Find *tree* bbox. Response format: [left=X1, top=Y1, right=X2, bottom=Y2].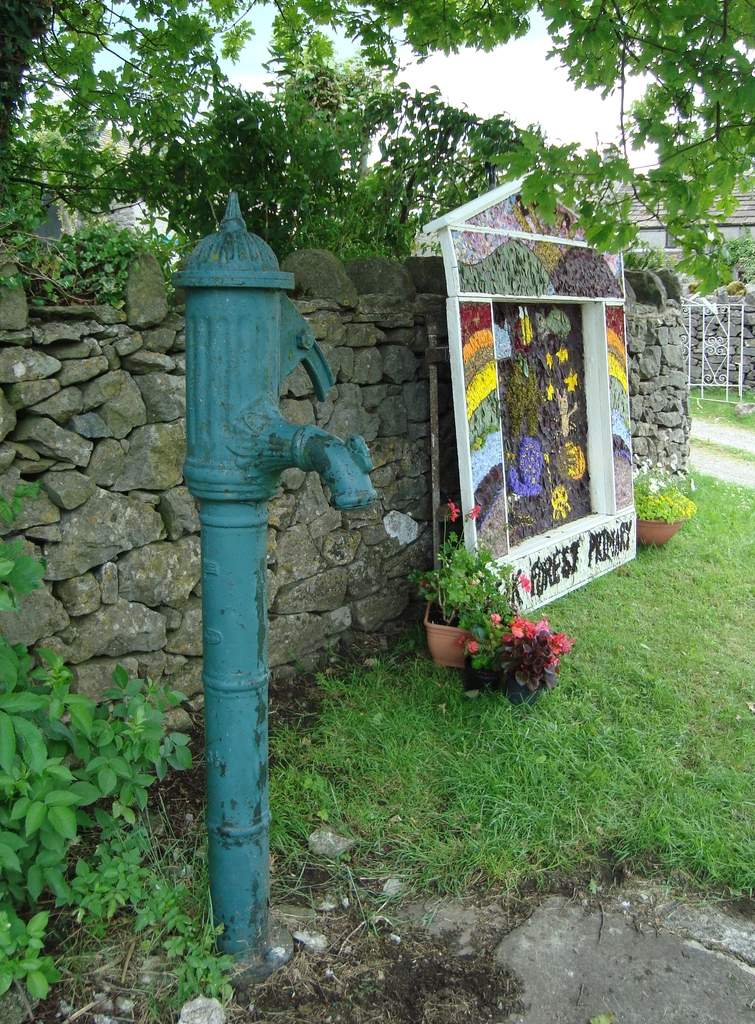
[left=3, top=0, right=754, bottom=282].
